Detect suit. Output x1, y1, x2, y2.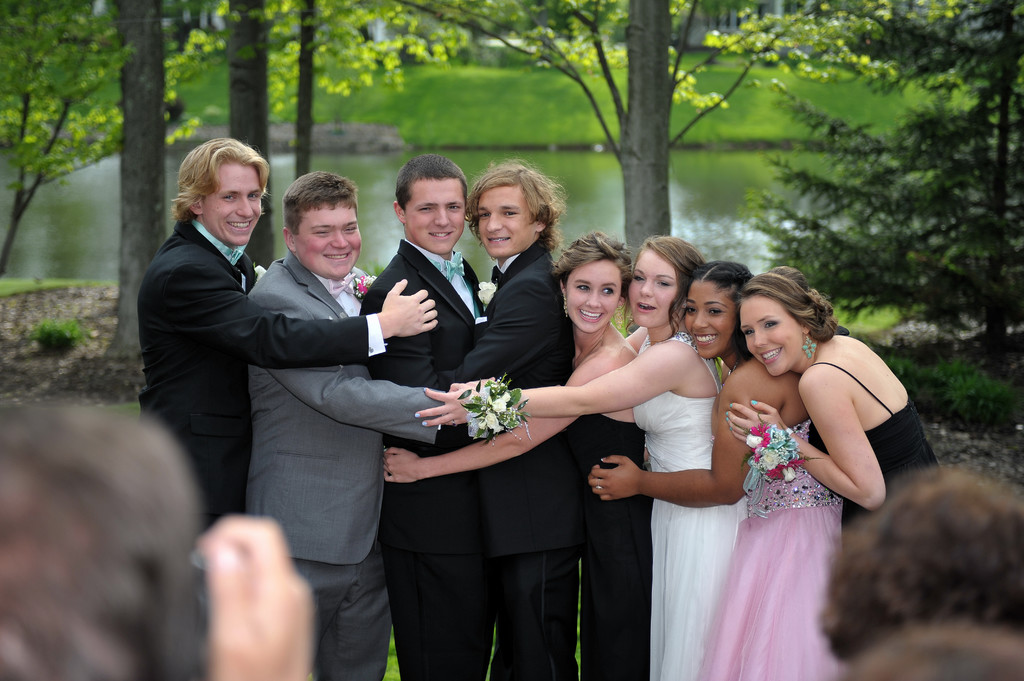
139, 221, 371, 524.
